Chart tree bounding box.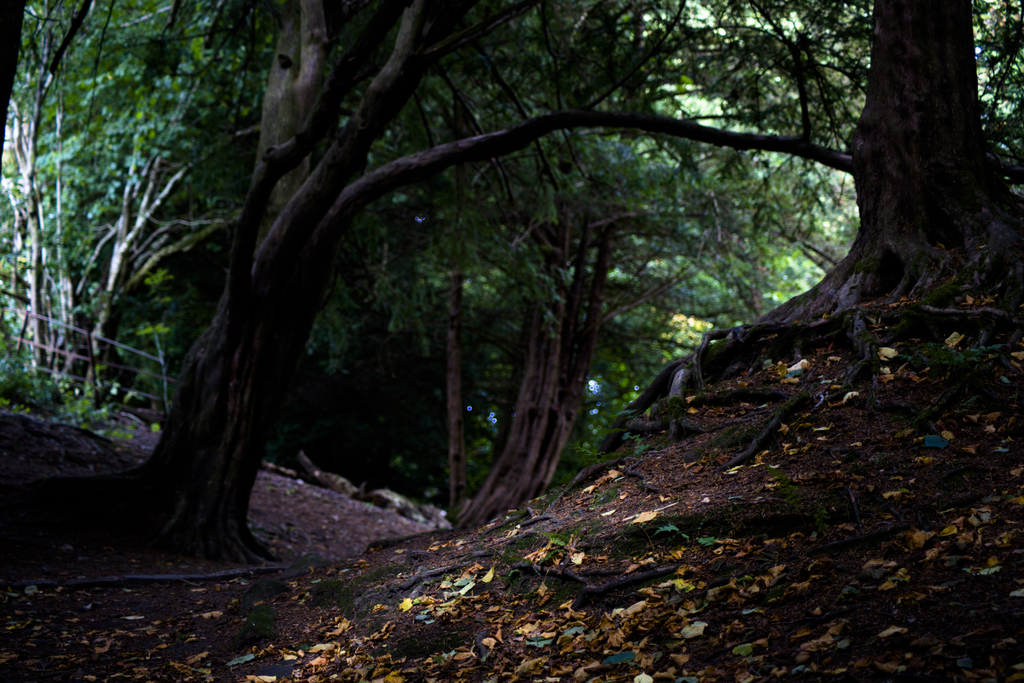
Charted: [52,0,648,420].
